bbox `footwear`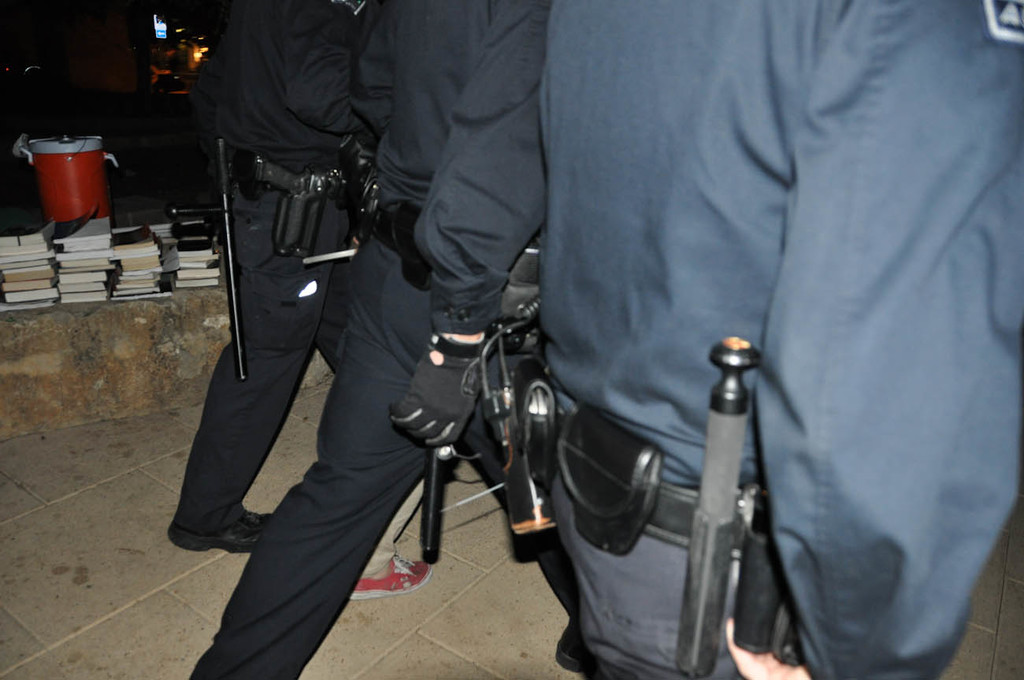
box=[169, 510, 268, 555]
